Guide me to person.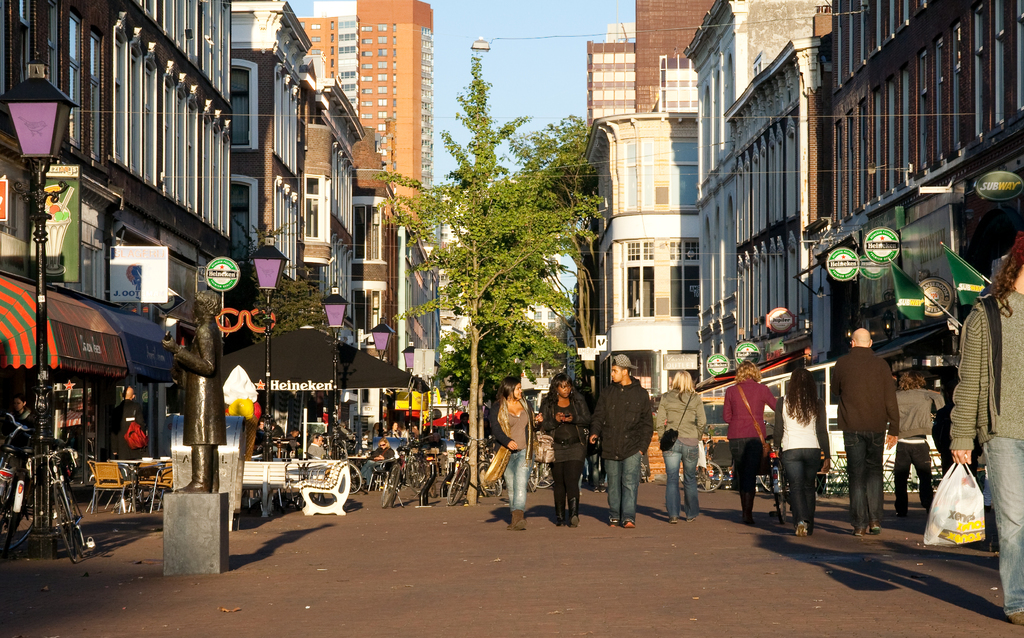
Guidance: [x1=825, y1=323, x2=900, y2=539].
